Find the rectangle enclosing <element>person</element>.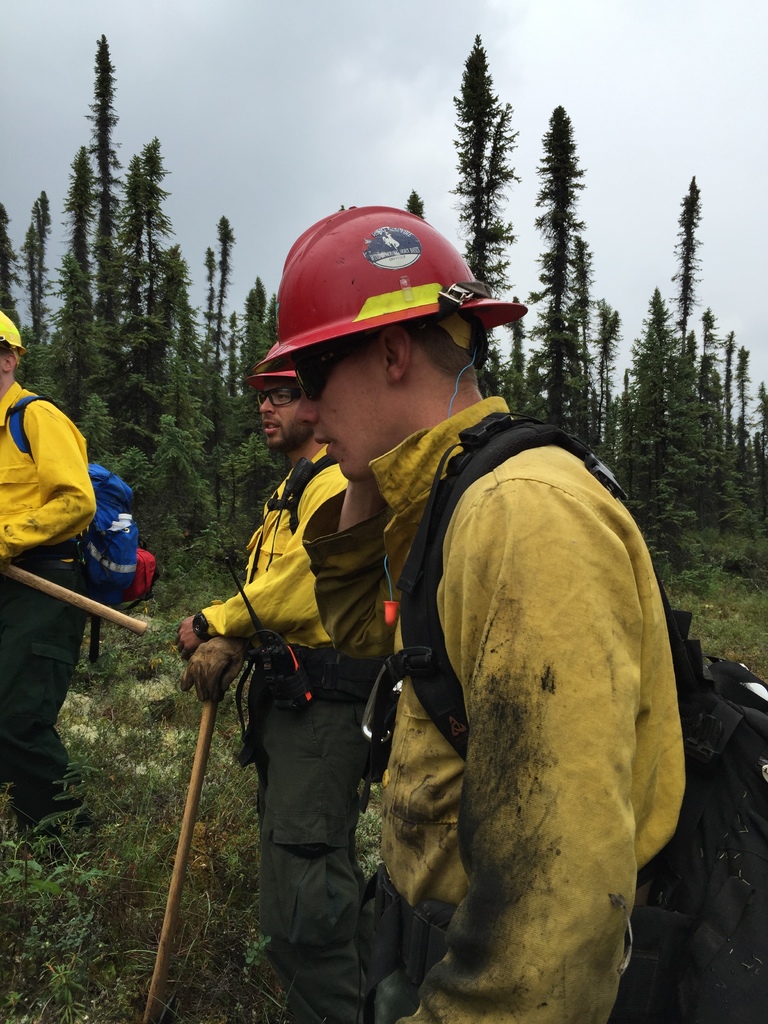
[x1=161, y1=339, x2=420, y2=1023].
